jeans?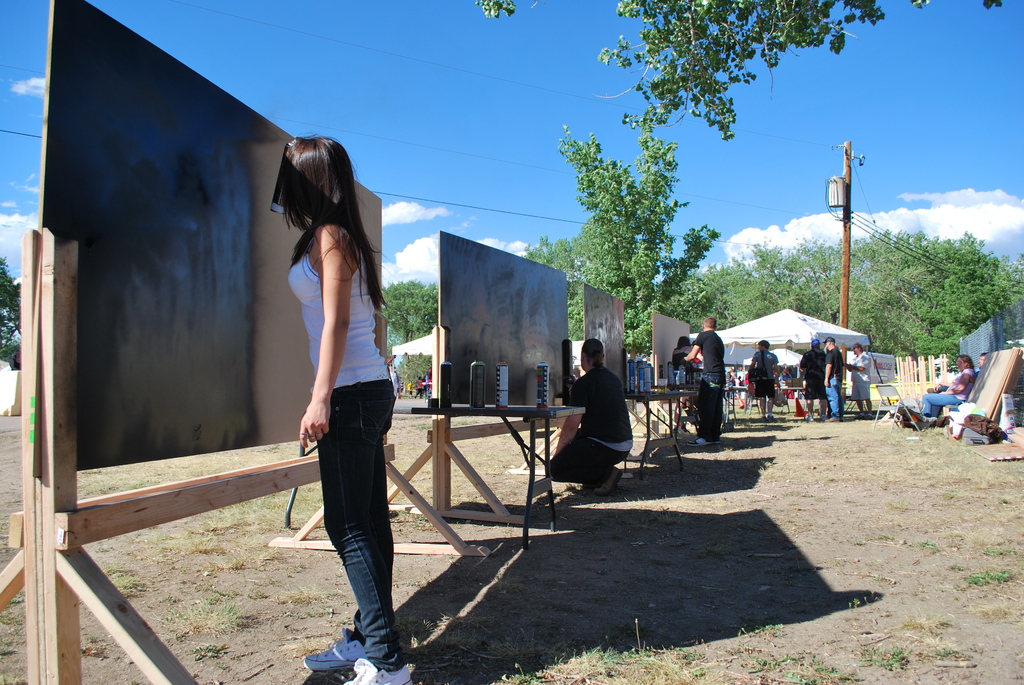
box(814, 377, 841, 420)
